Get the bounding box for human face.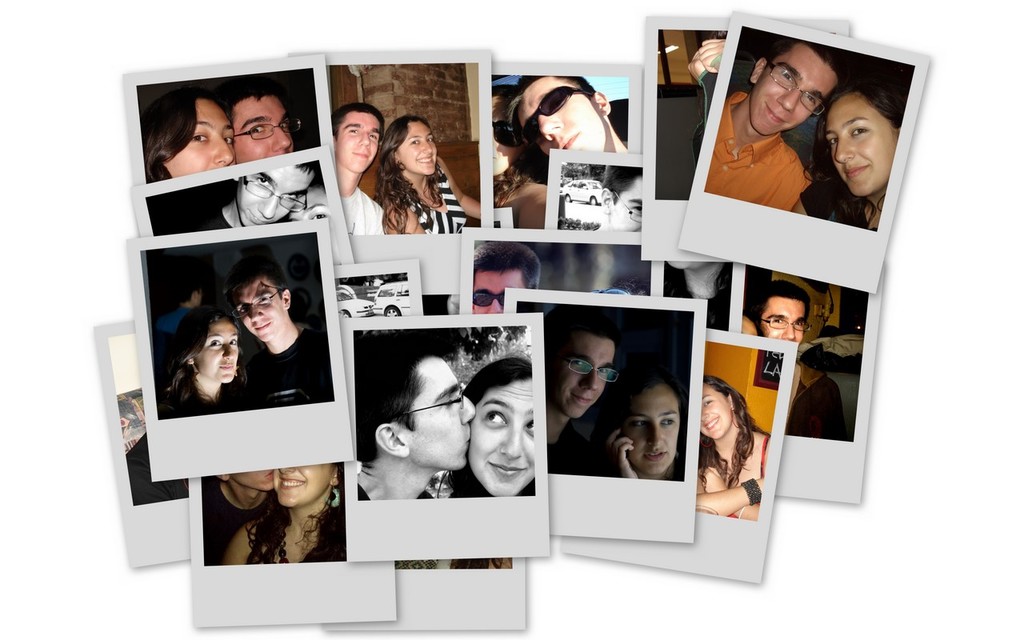
region(760, 298, 807, 342).
